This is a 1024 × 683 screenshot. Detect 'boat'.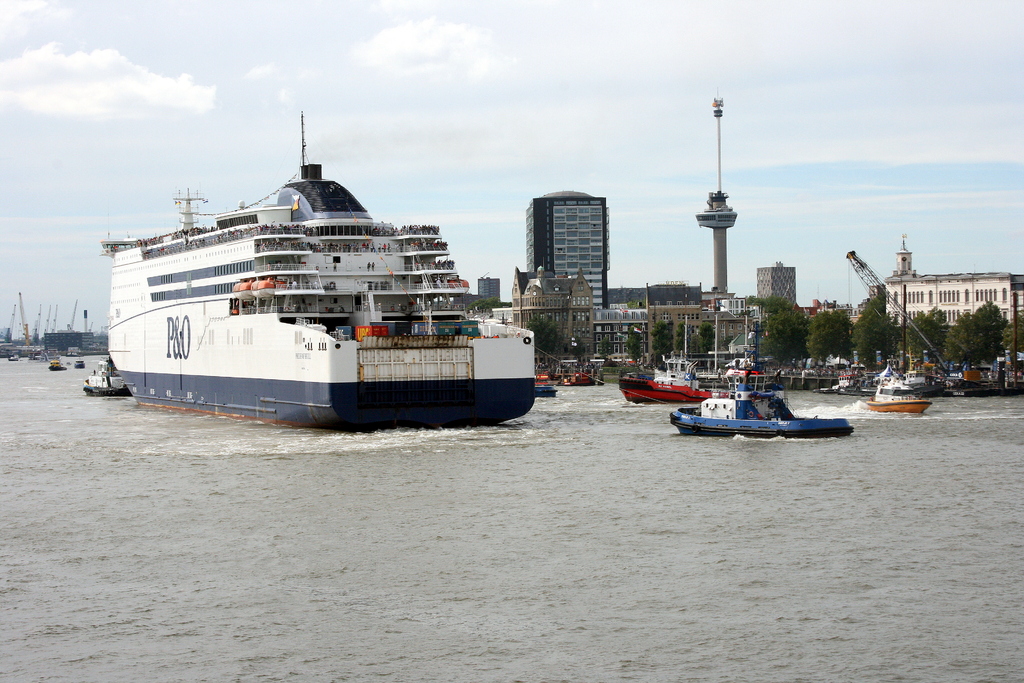
{"x1": 864, "y1": 366, "x2": 934, "y2": 422}.
